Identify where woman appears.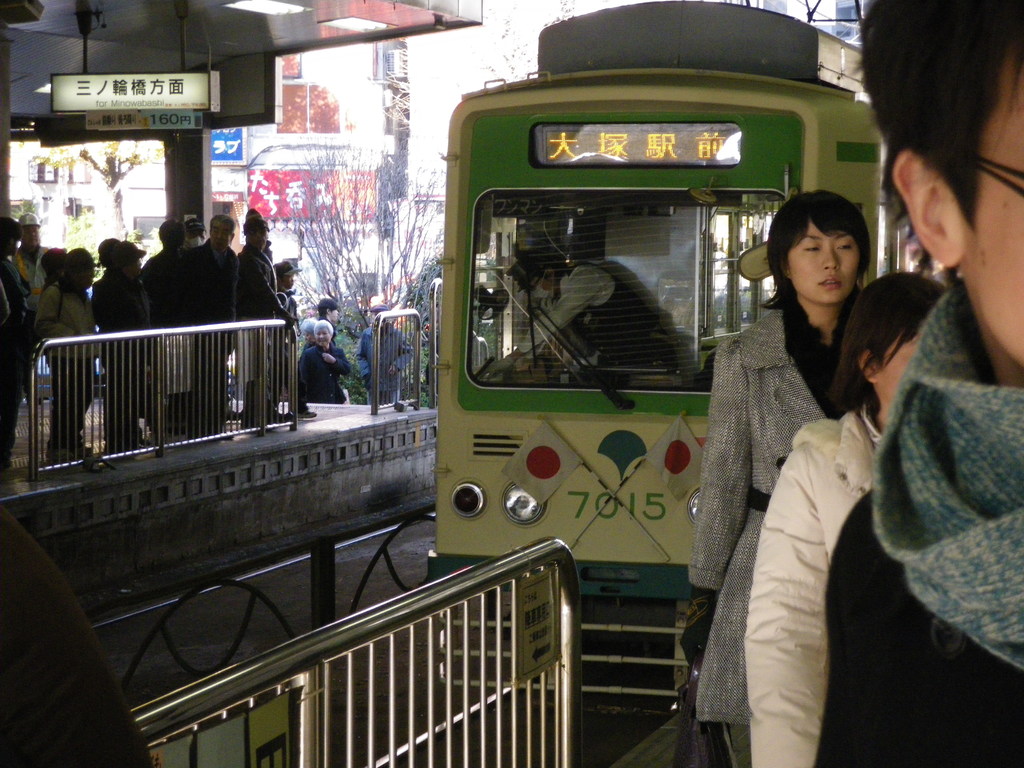
Appears at (left=681, top=168, right=907, bottom=767).
